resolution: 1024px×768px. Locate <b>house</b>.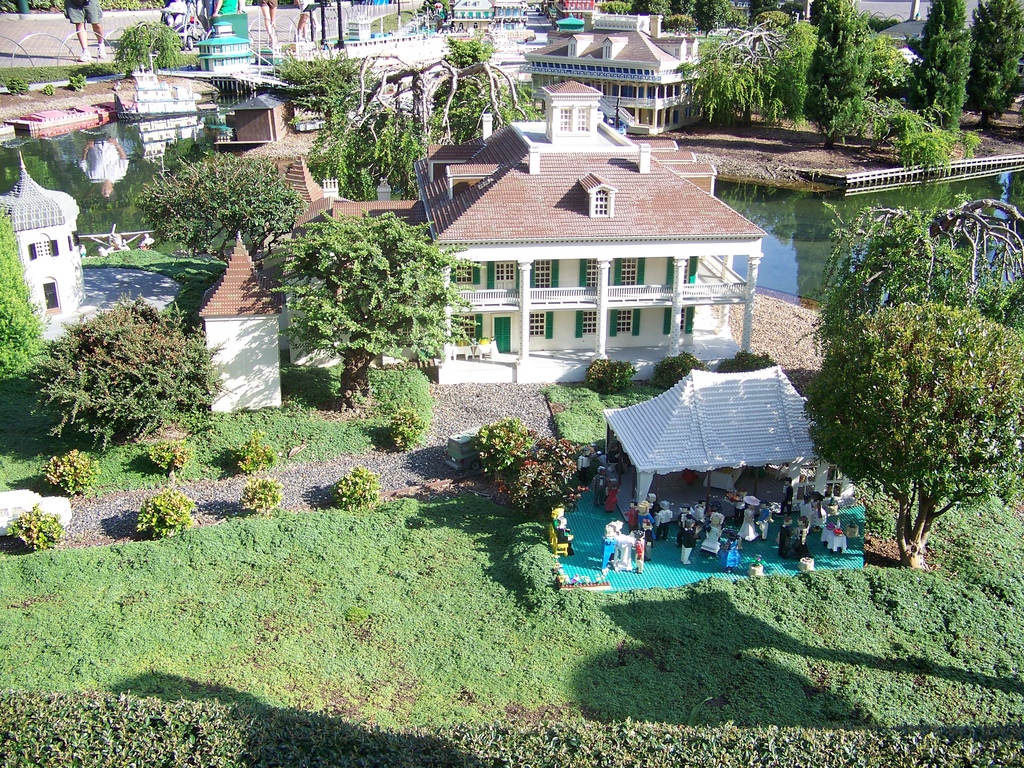
detection(0, 147, 83, 323).
